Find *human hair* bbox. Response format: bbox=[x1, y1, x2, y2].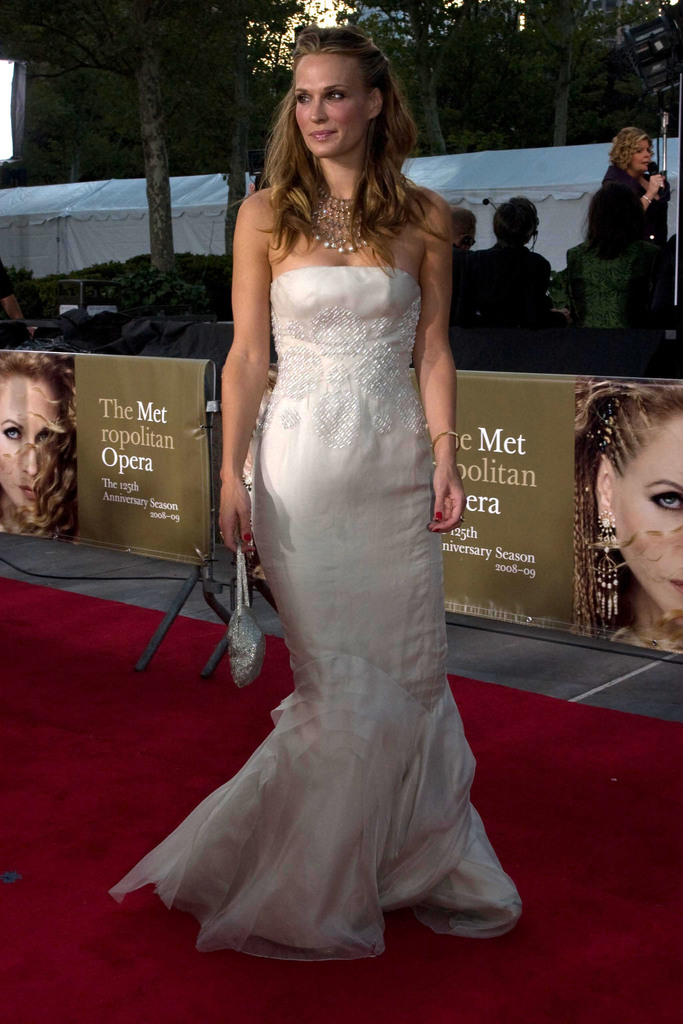
bbox=[448, 206, 477, 239].
